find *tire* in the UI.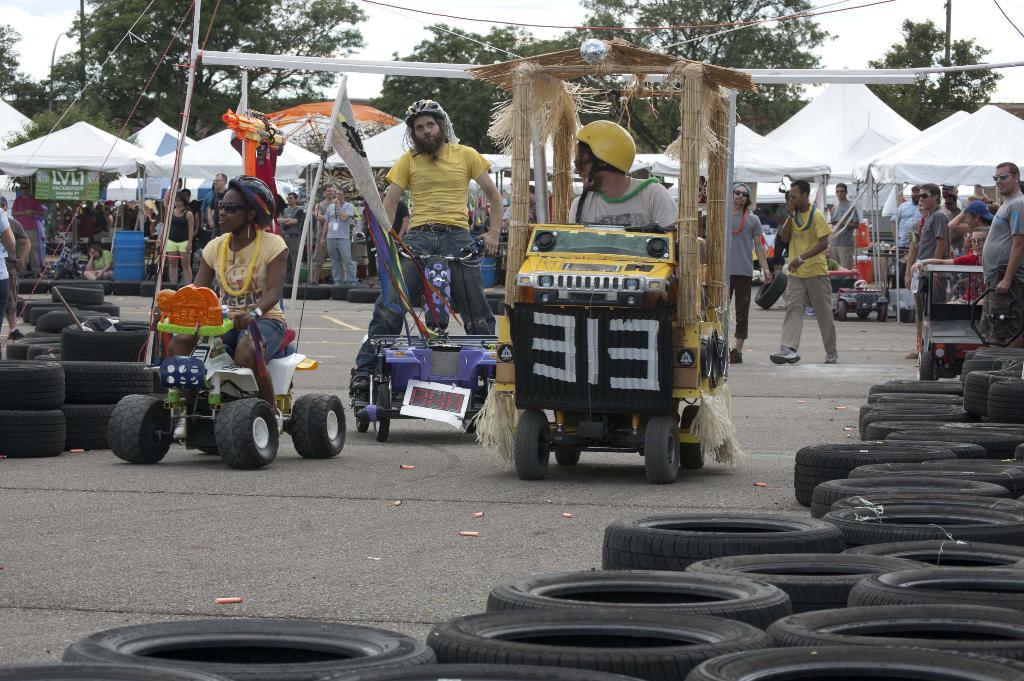
UI element at 877 303 887 320.
